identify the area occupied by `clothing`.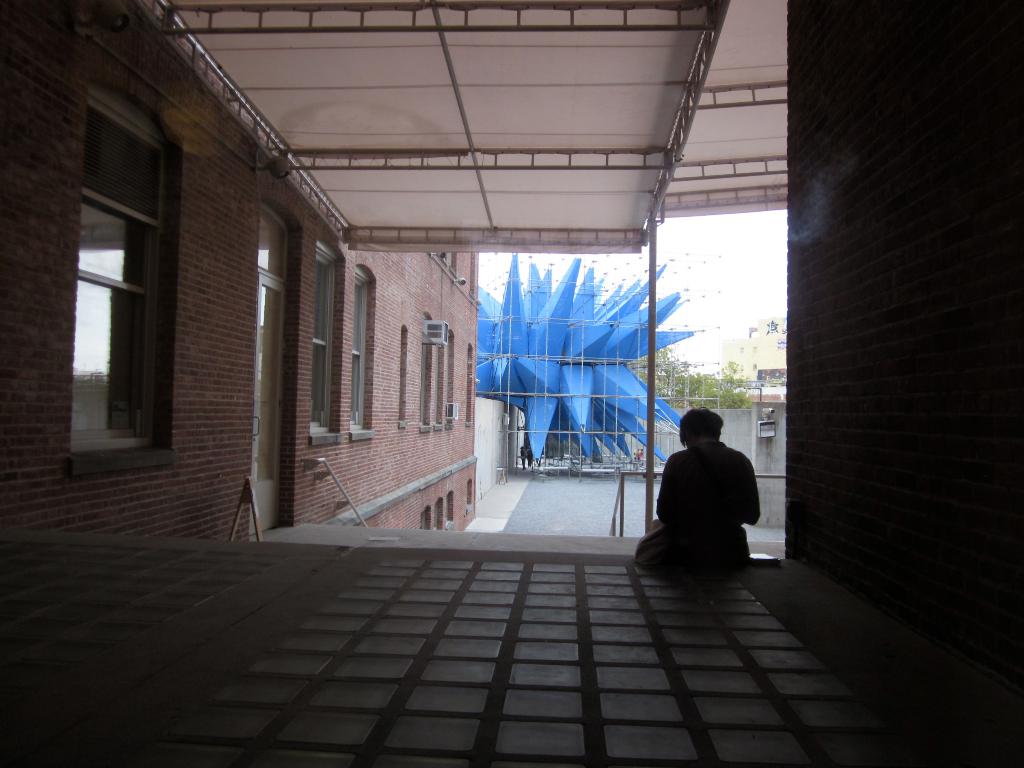
Area: detection(517, 445, 528, 469).
